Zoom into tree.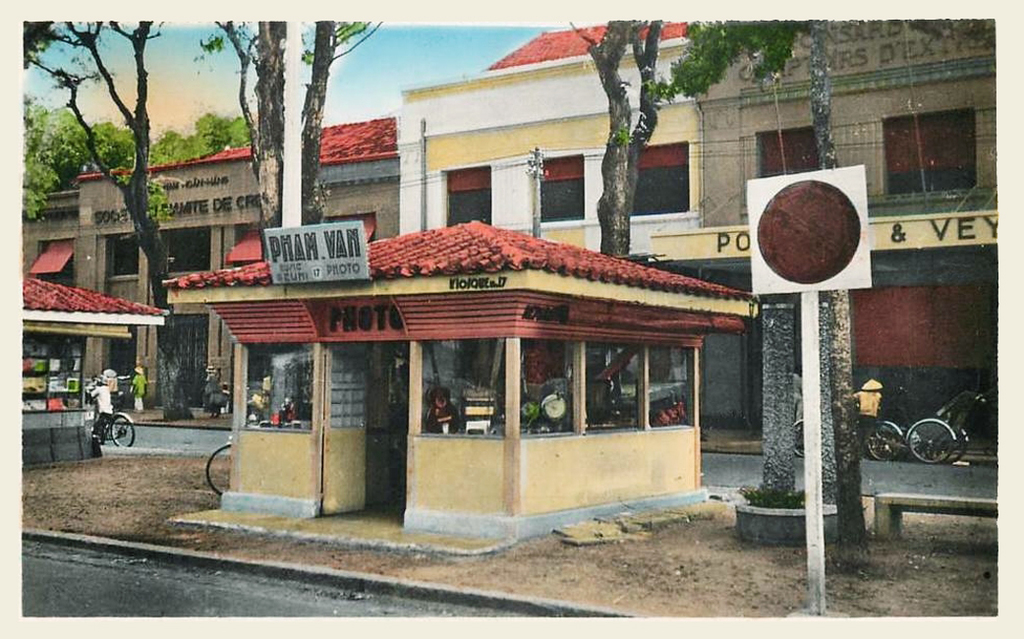
Zoom target: (x1=656, y1=17, x2=862, y2=547).
